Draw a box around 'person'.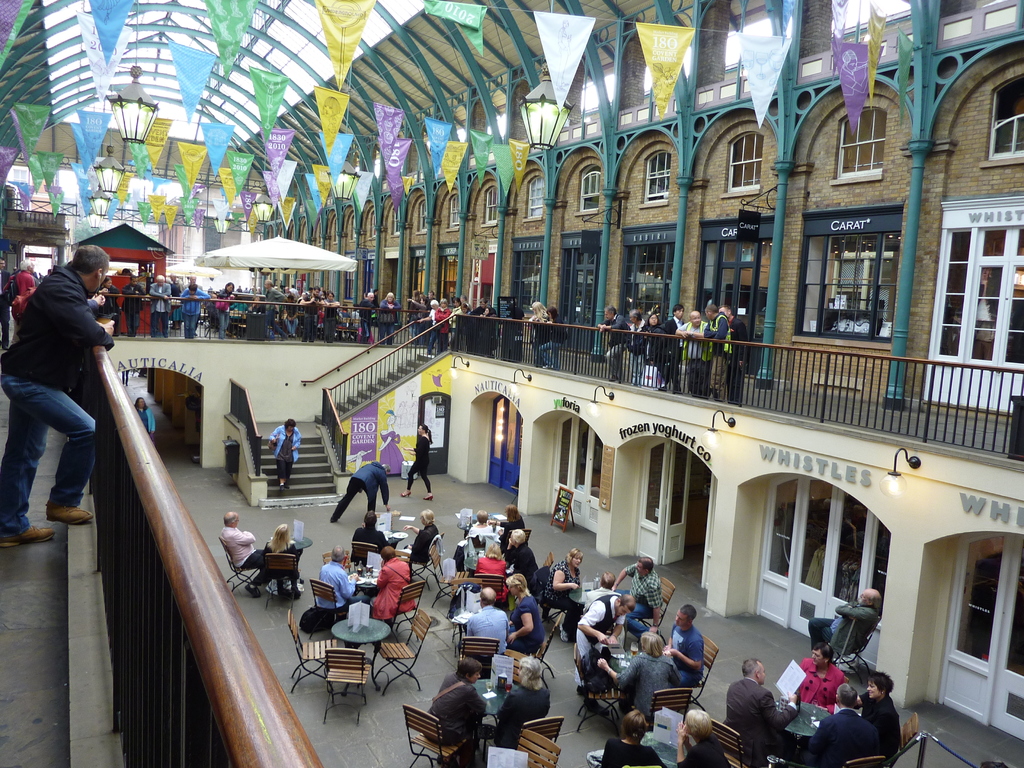
316, 545, 367, 622.
